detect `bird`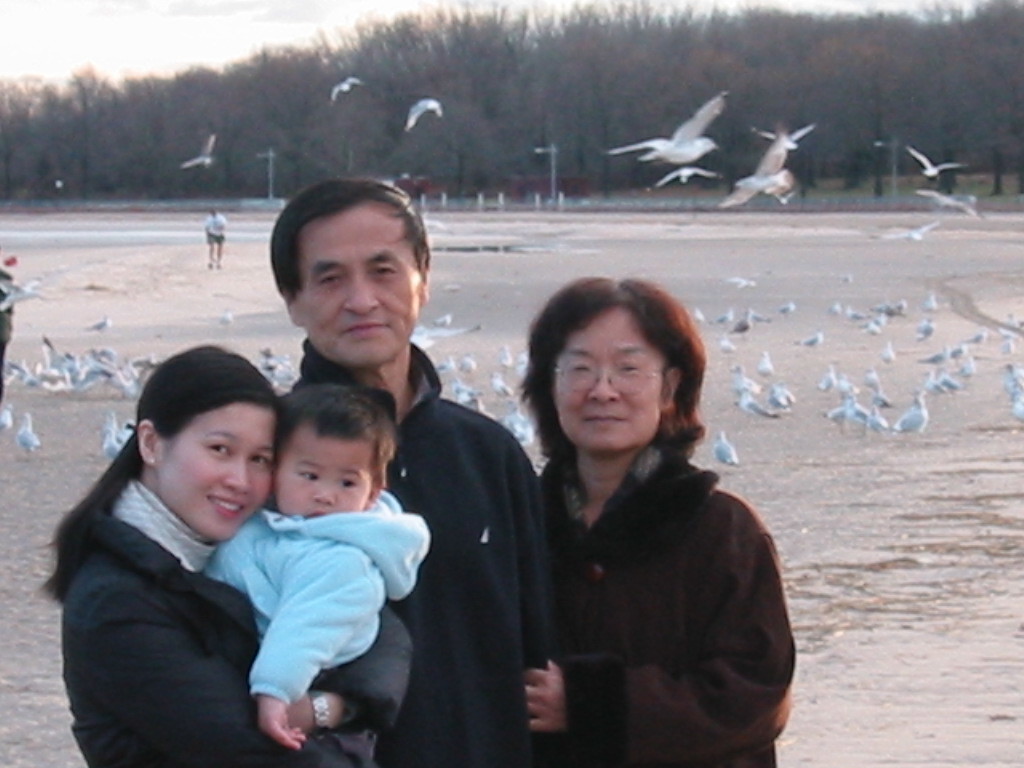
(x1=912, y1=287, x2=953, y2=314)
